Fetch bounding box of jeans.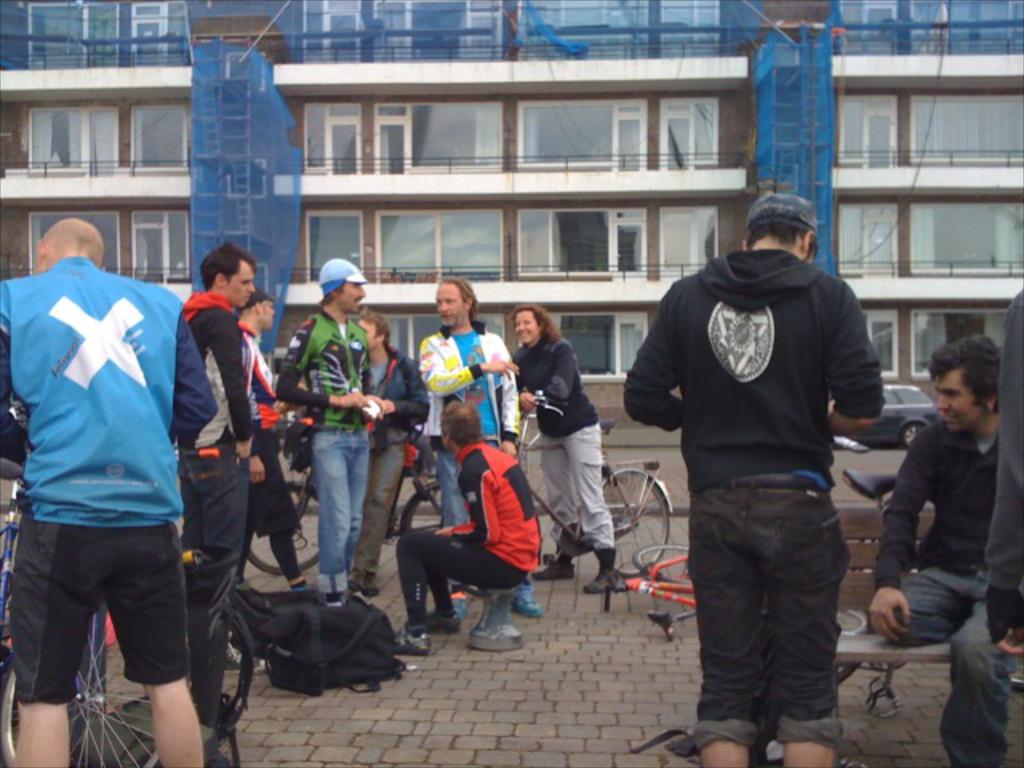
Bbox: {"left": 899, "top": 565, "right": 1013, "bottom": 766}.
